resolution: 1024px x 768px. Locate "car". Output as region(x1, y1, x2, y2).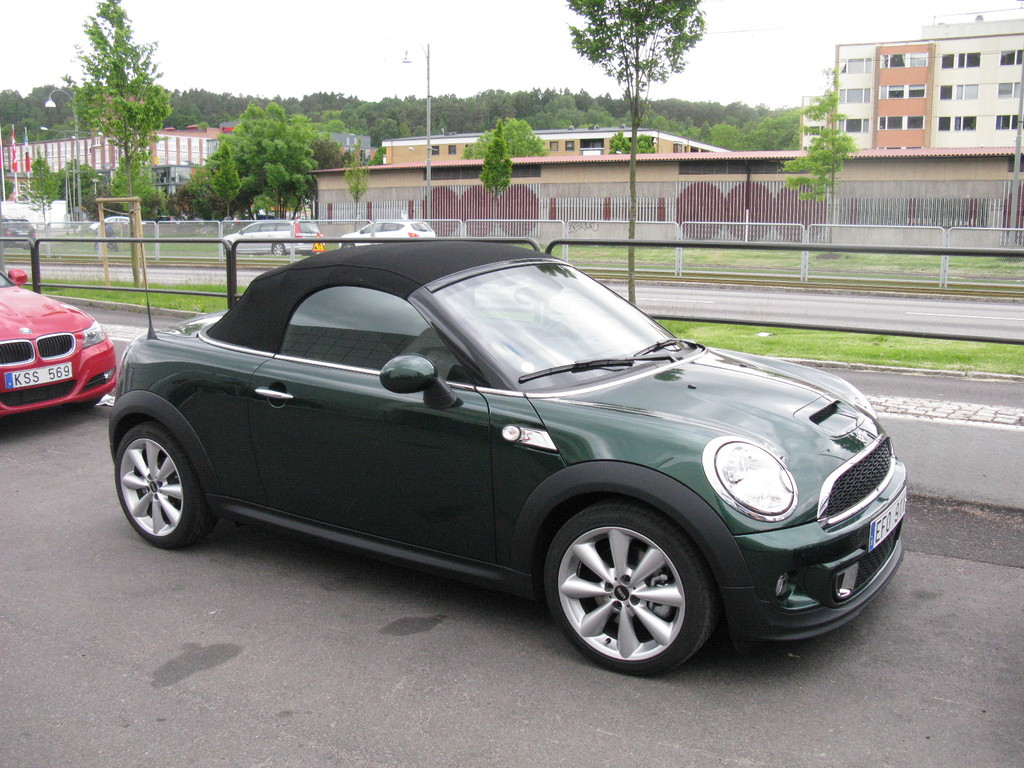
region(222, 216, 328, 260).
